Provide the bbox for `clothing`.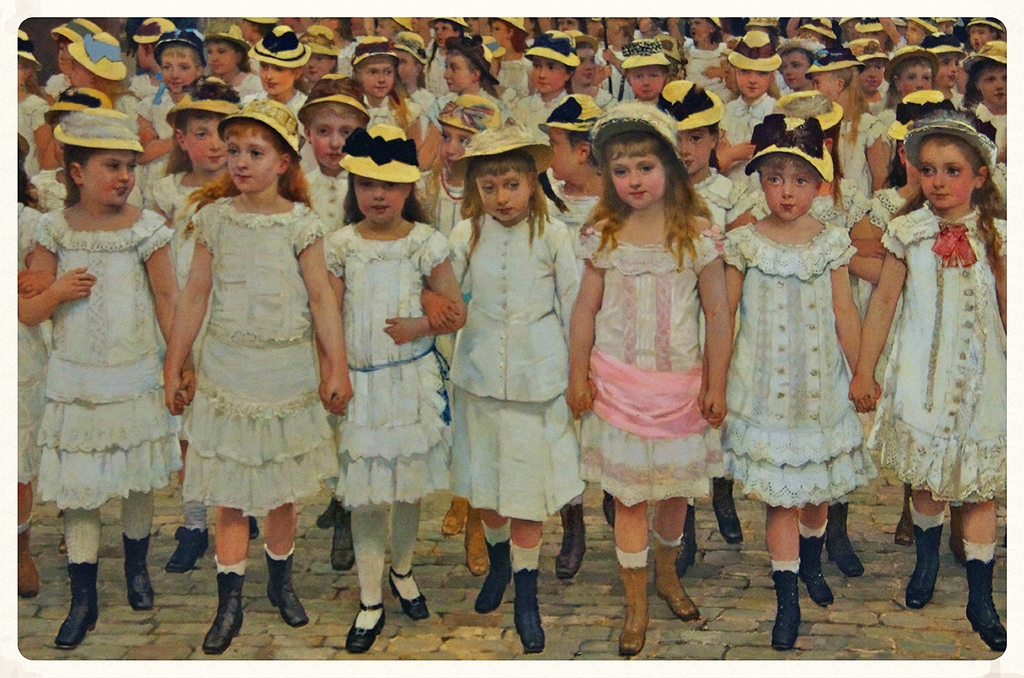
bbox(319, 230, 456, 532).
